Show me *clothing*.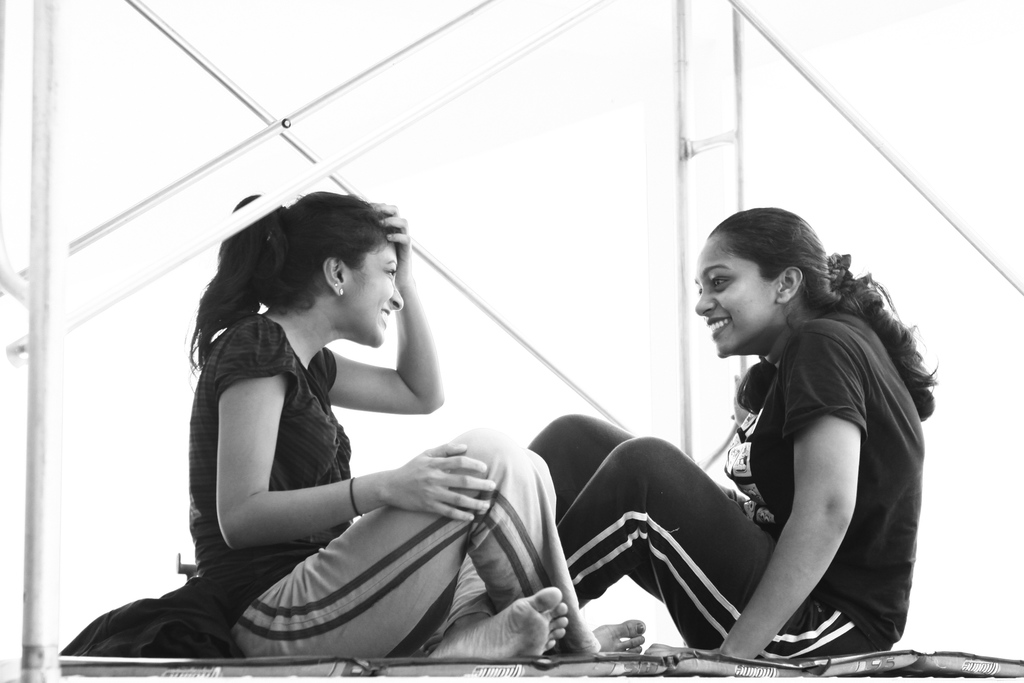
*clothing* is here: rect(53, 309, 609, 666).
